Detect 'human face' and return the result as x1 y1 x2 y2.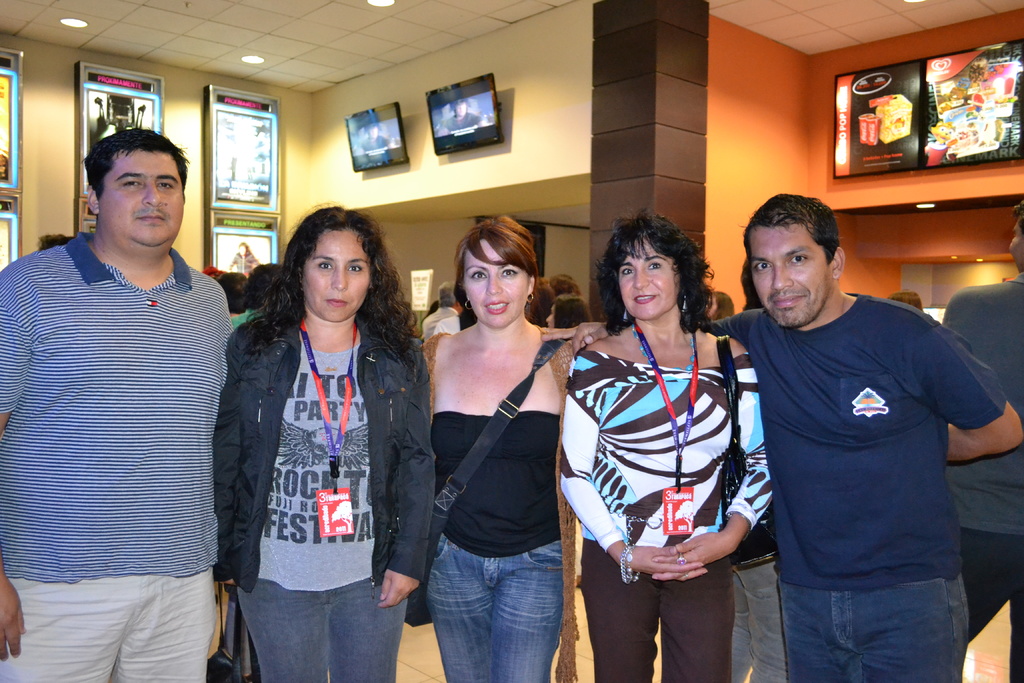
308 230 374 319.
